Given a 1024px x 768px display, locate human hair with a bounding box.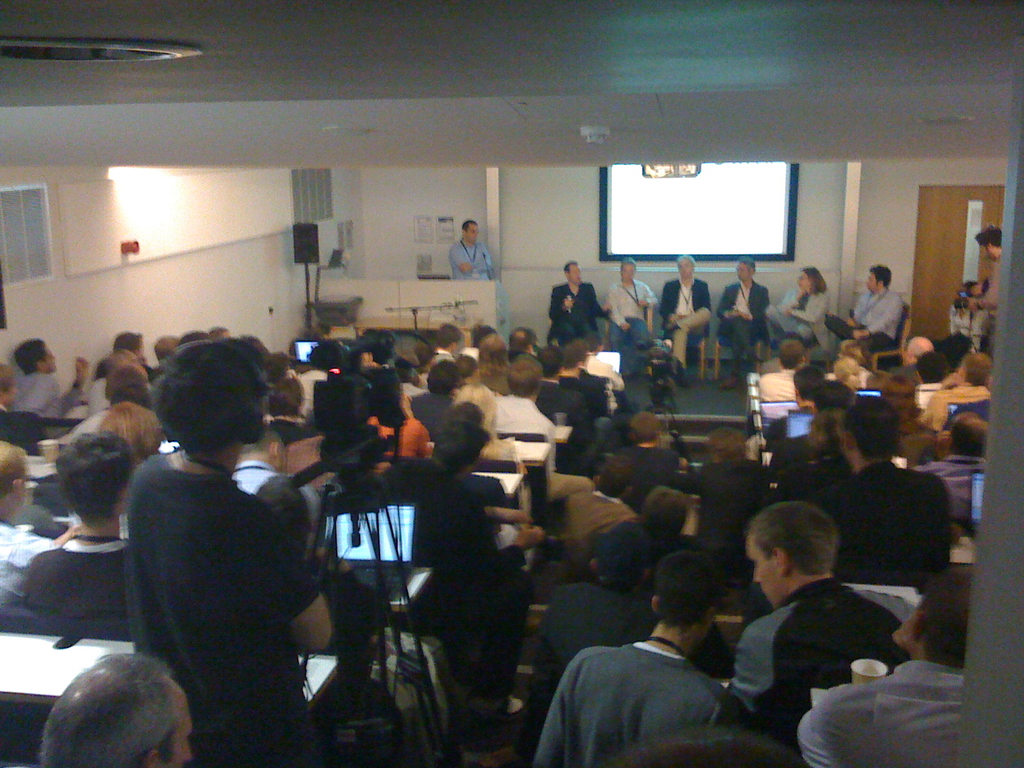
Located: [51, 659, 179, 767].
